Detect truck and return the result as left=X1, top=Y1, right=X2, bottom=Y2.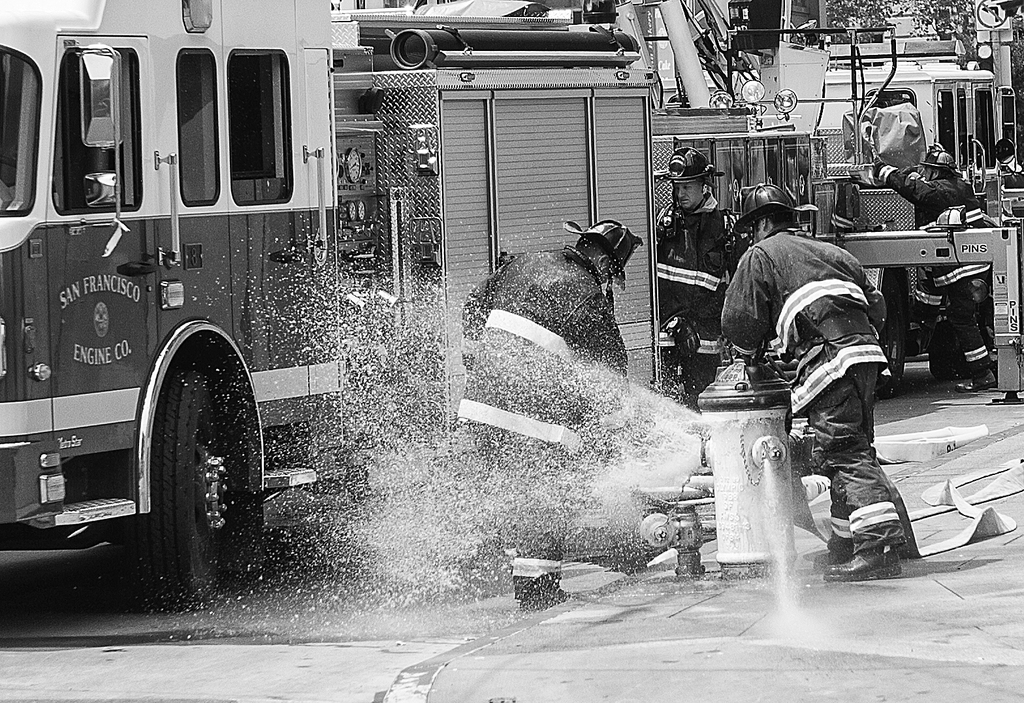
left=41, top=64, right=795, bottom=607.
